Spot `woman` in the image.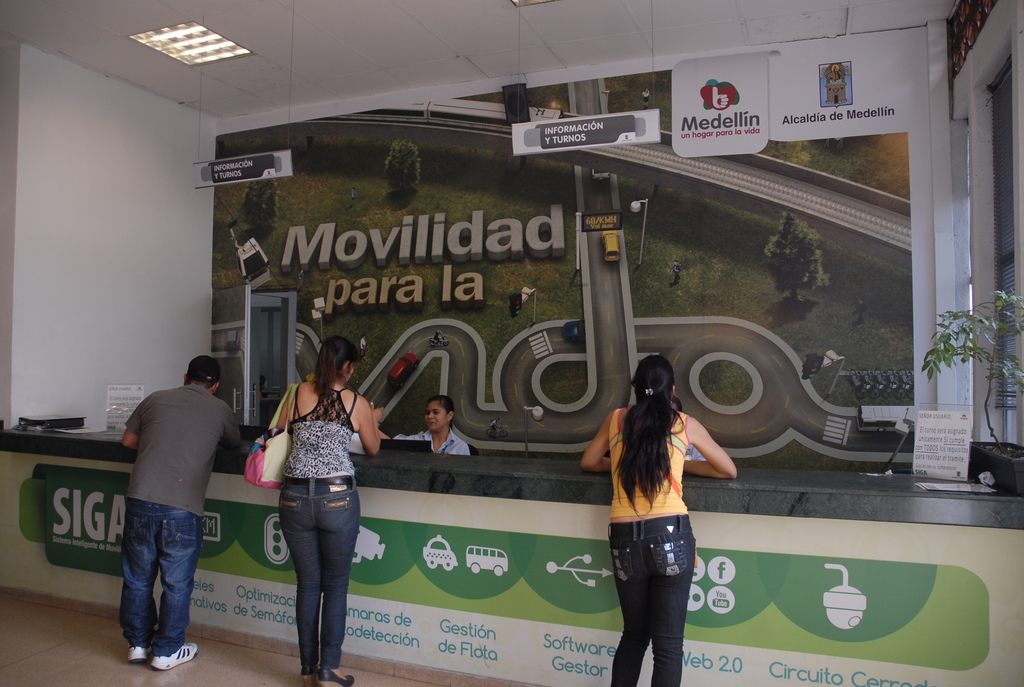
`woman` found at <box>391,395,472,459</box>.
